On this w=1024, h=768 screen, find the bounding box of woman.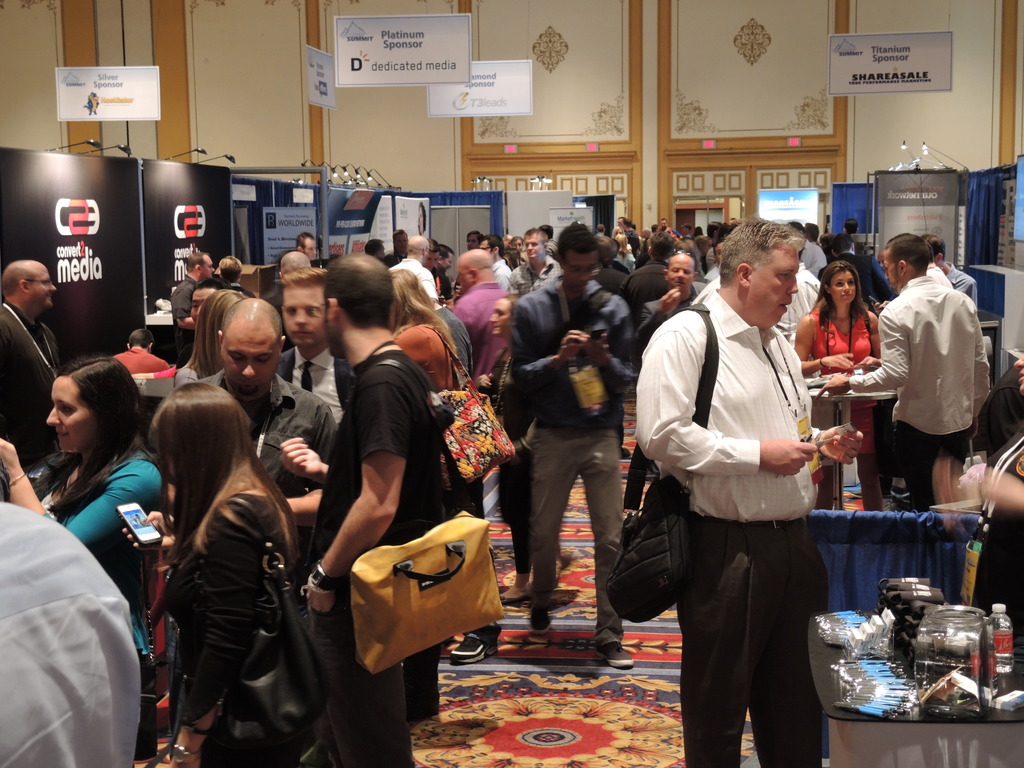
Bounding box: x1=132, y1=353, x2=316, y2=767.
